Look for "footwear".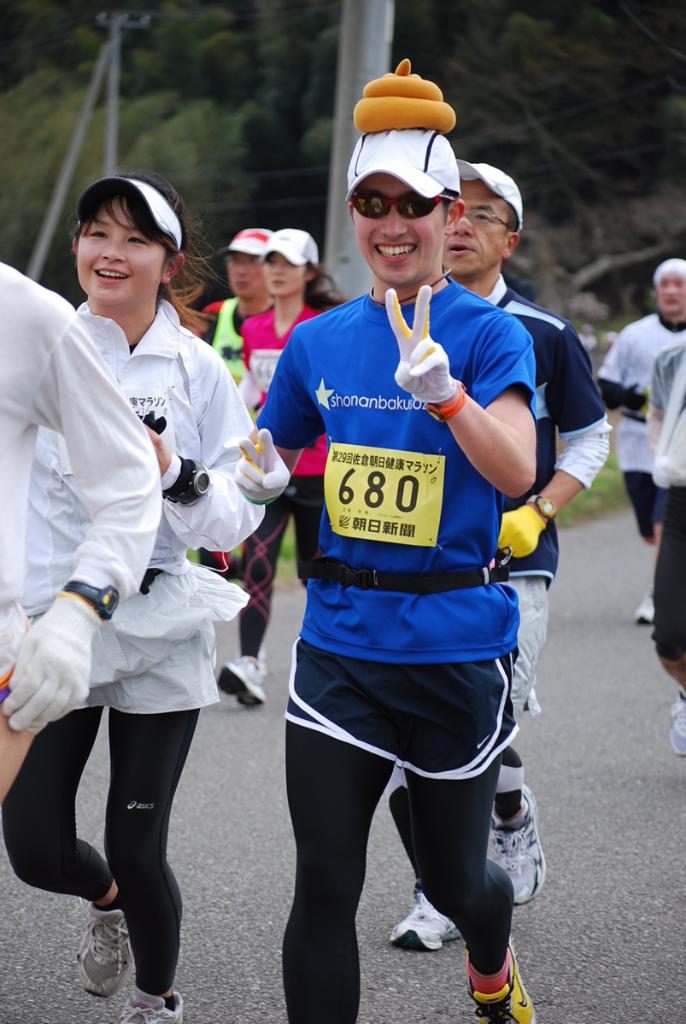
Found: {"left": 639, "top": 582, "right": 656, "bottom": 629}.
